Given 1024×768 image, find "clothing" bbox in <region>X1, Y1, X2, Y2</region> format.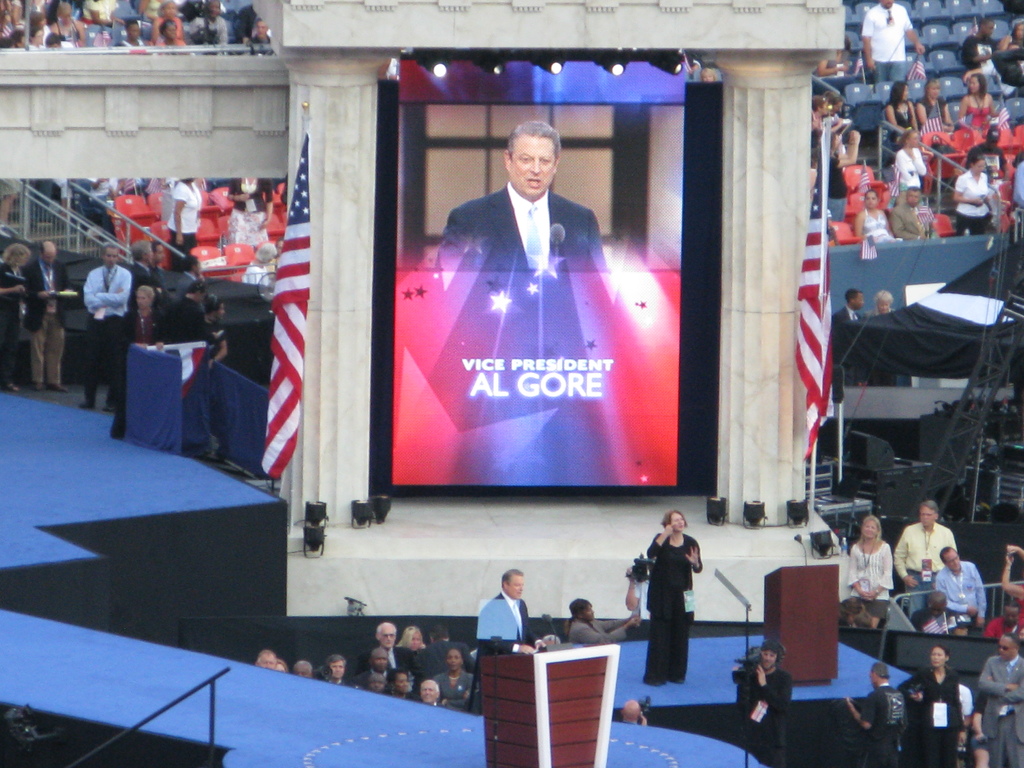
<region>911, 97, 946, 129</region>.
